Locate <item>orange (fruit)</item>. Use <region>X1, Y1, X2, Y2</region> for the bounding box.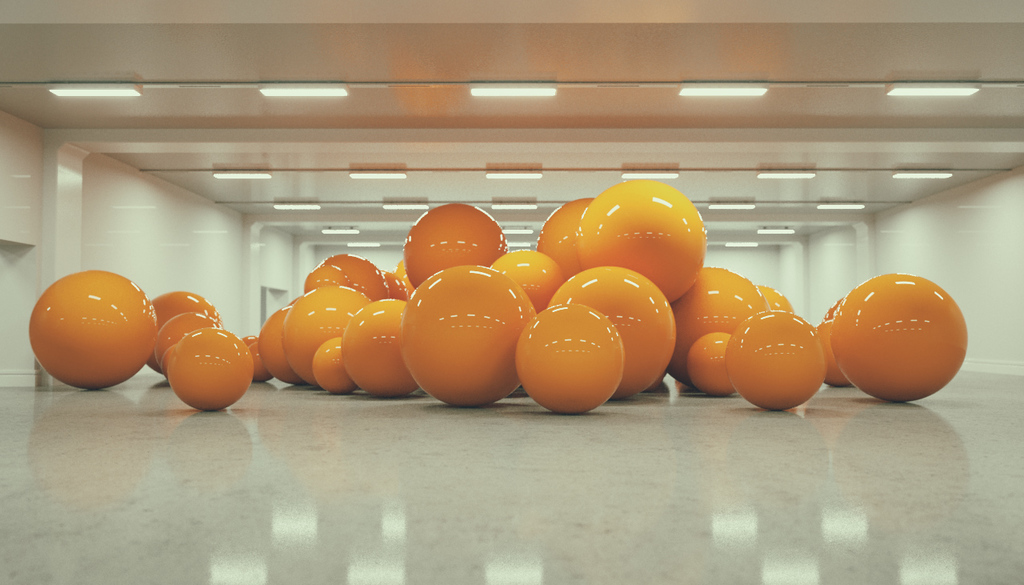
<region>318, 343, 367, 385</region>.
